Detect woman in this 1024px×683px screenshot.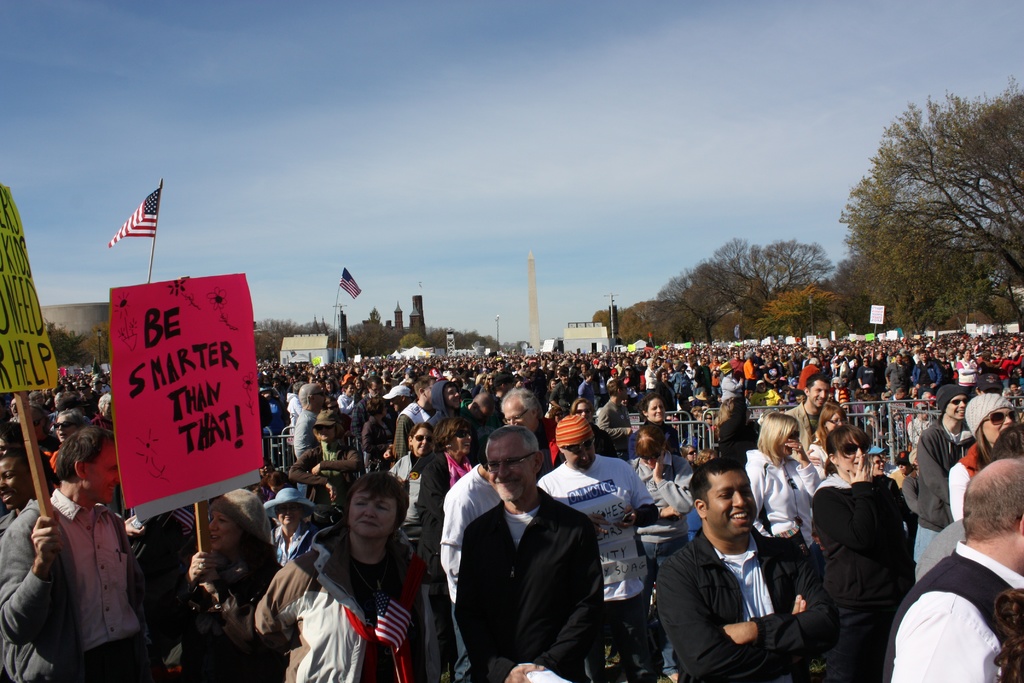
Detection: box(627, 420, 693, 682).
